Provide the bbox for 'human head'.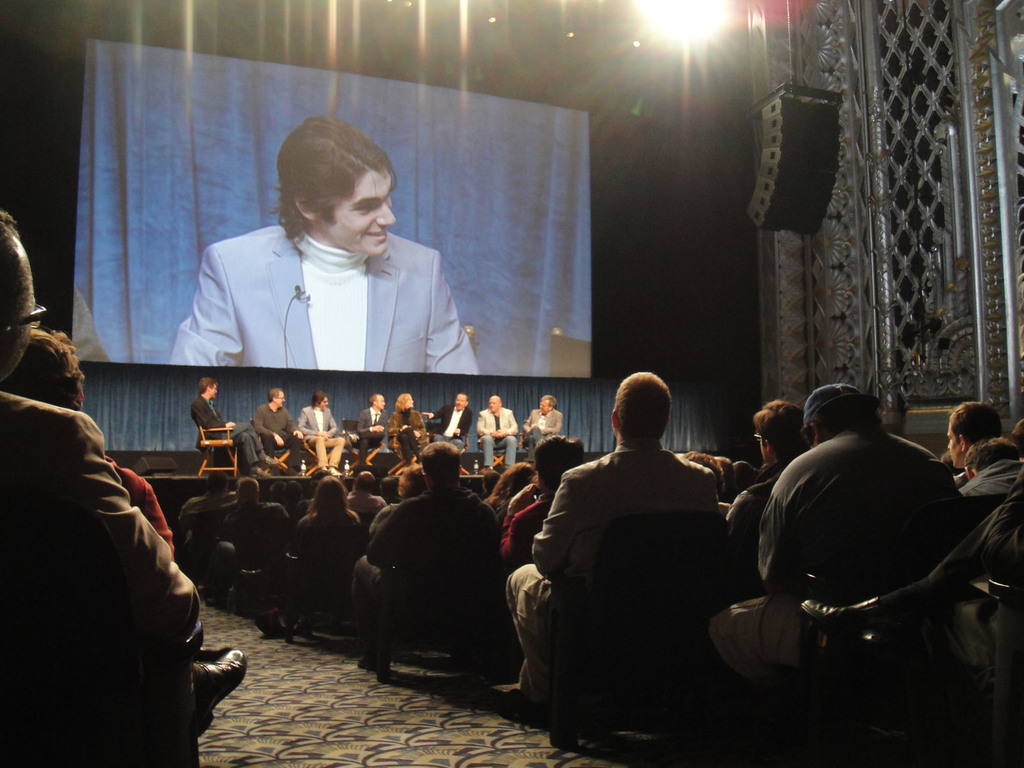
bbox=[804, 387, 874, 447].
